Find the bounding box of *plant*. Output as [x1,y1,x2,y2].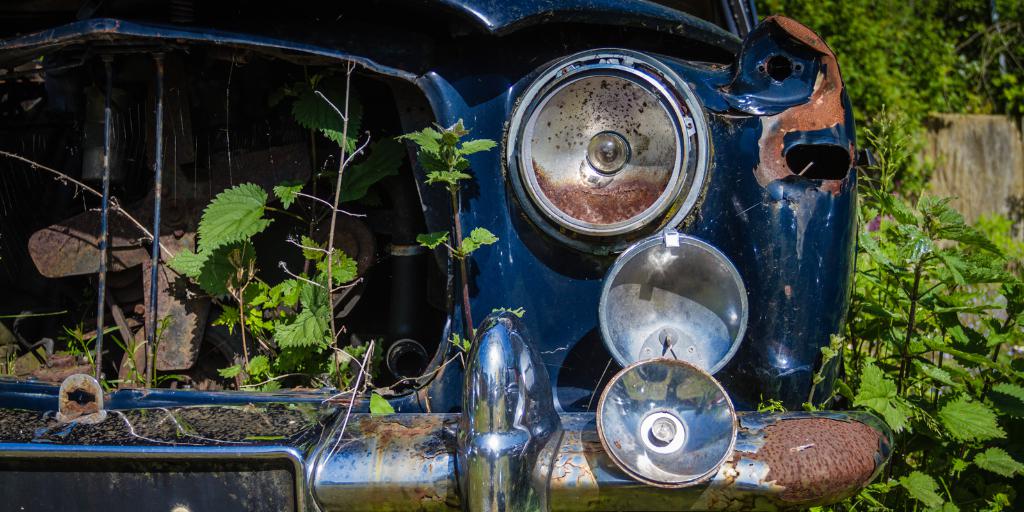
[394,108,534,391].
